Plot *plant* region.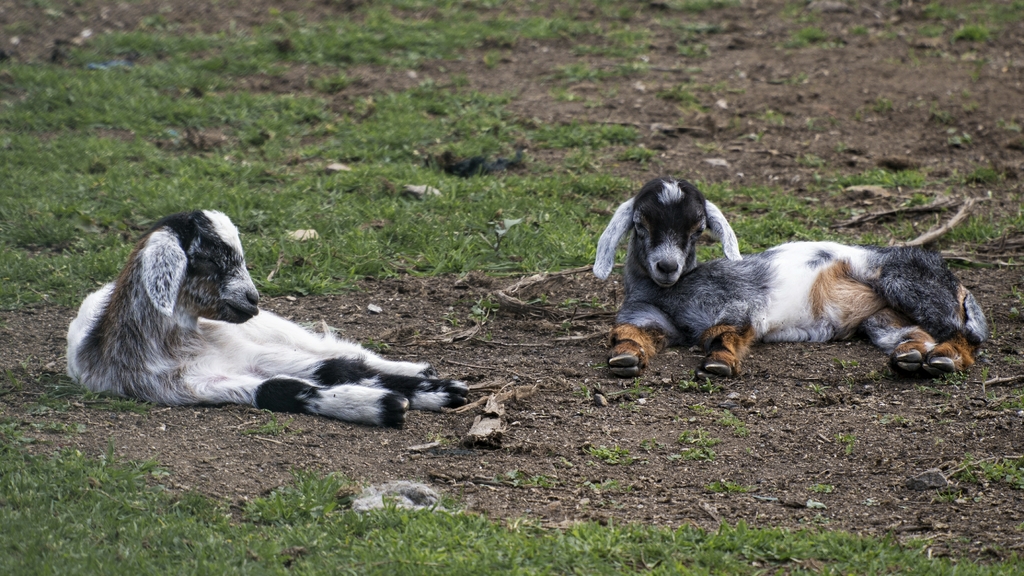
Plotted at x1=913, y1=385, x2=952, y2=401.
